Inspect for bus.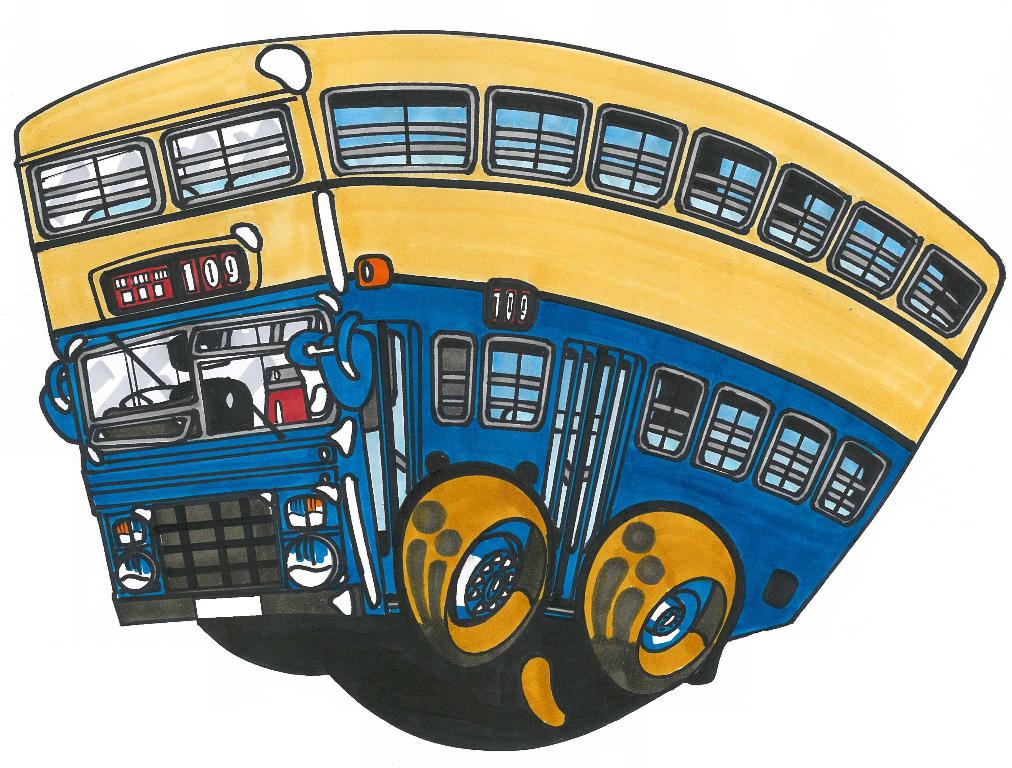
Inspection: locate(9, 27, 1005, 696).
